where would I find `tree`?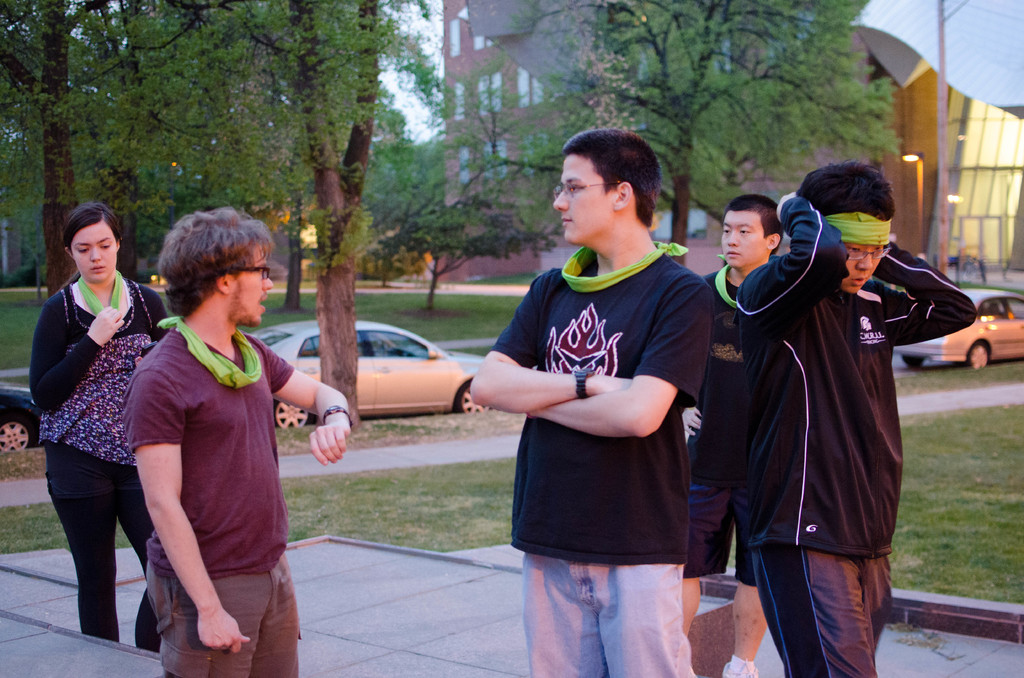
At 436 0 897 266.
